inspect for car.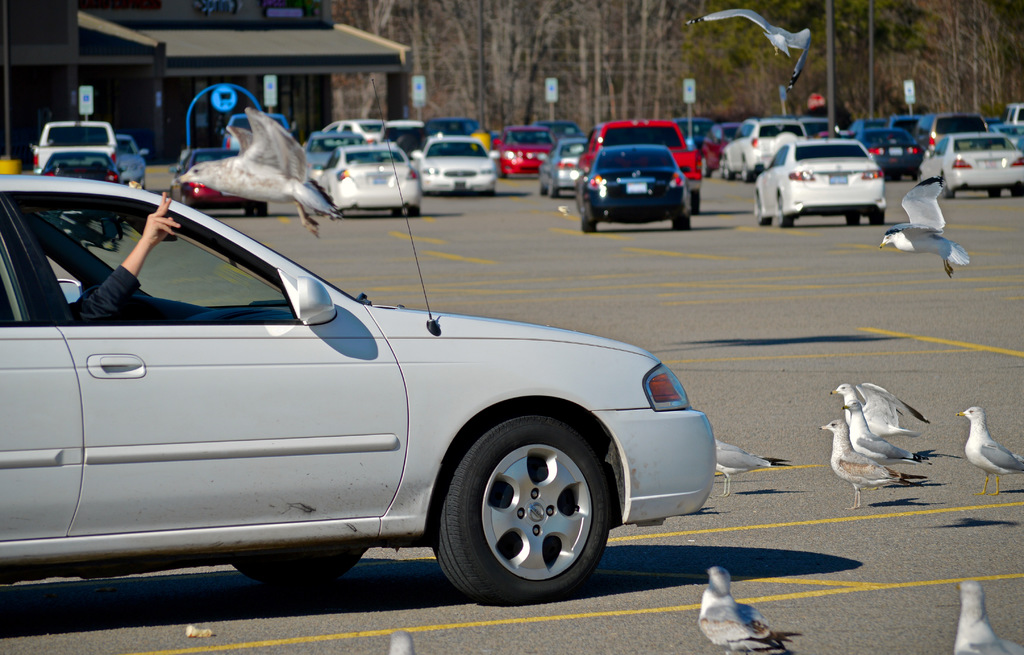
Inspection: (left=0, top=74, right=714, bottom=608).
